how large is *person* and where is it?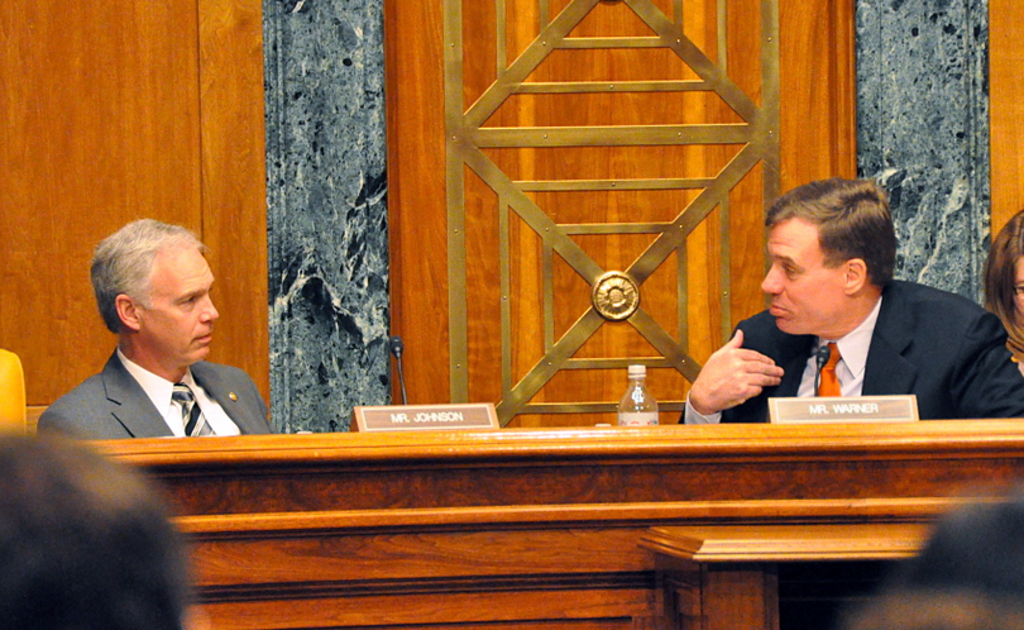
Bounding box: 32 219 271 485.
